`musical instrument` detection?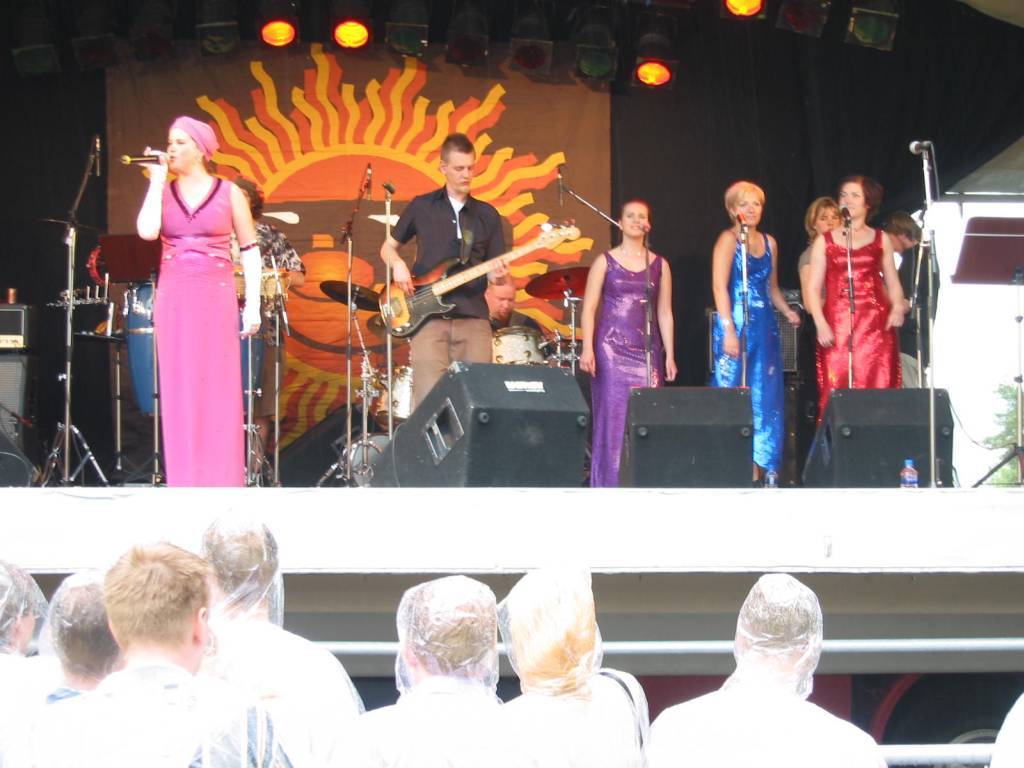
<box>318,272,381,431</box>
